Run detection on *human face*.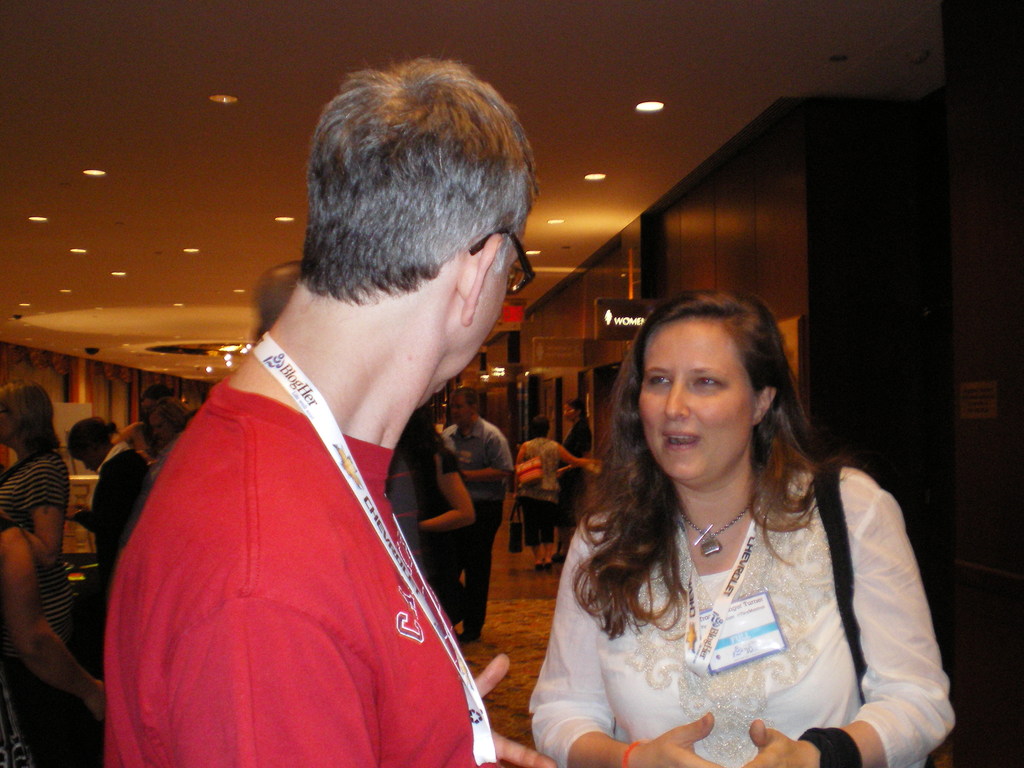
Result: [x1=636, y1=321, x2=762, y2=485].
